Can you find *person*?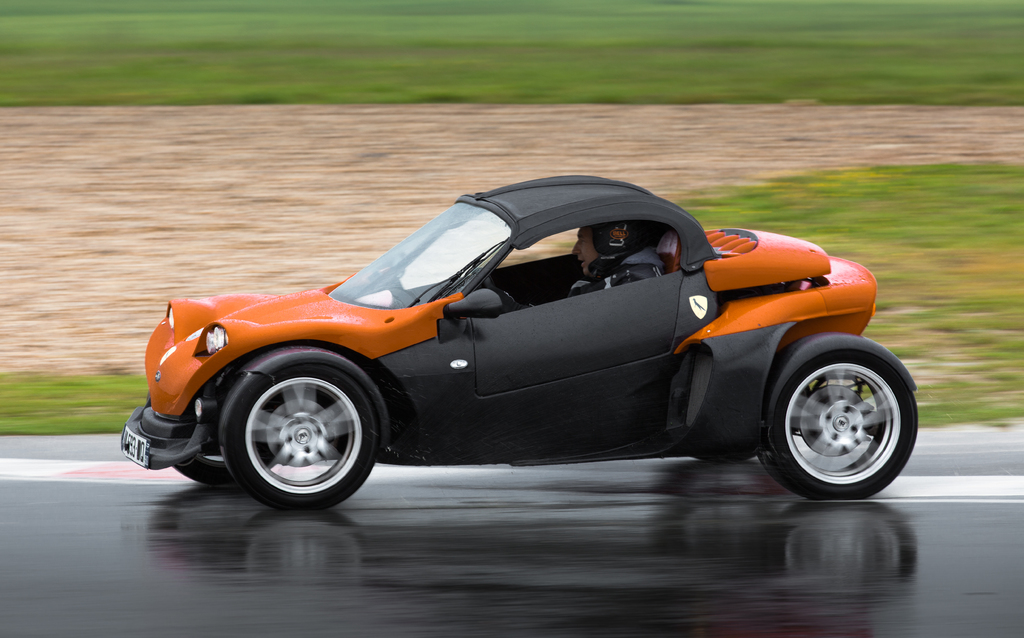
Yes, bounding box: region(499, 220, 661, 309).
